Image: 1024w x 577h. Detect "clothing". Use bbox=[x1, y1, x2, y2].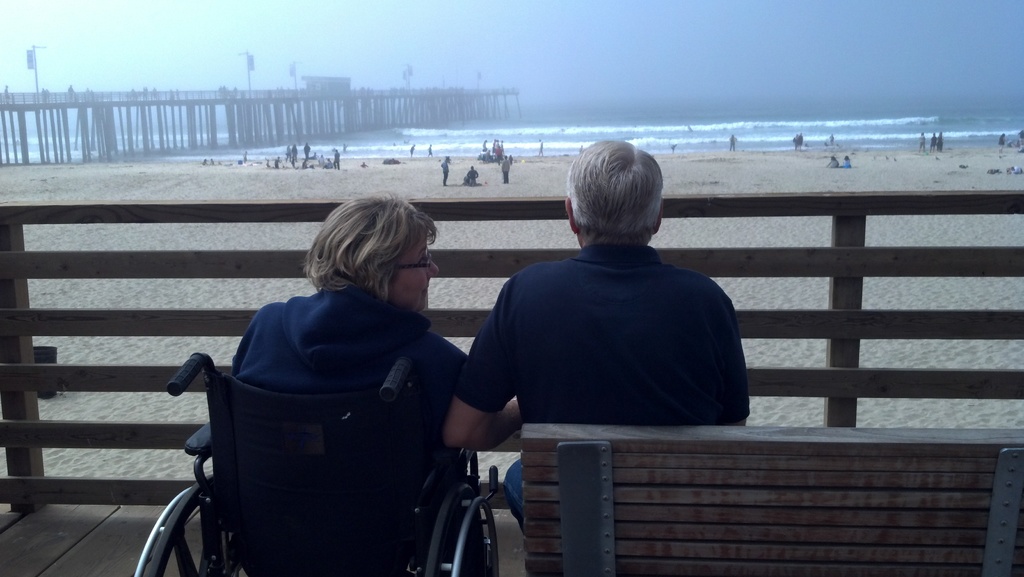
bbox=[844, 159, 851, 167].
